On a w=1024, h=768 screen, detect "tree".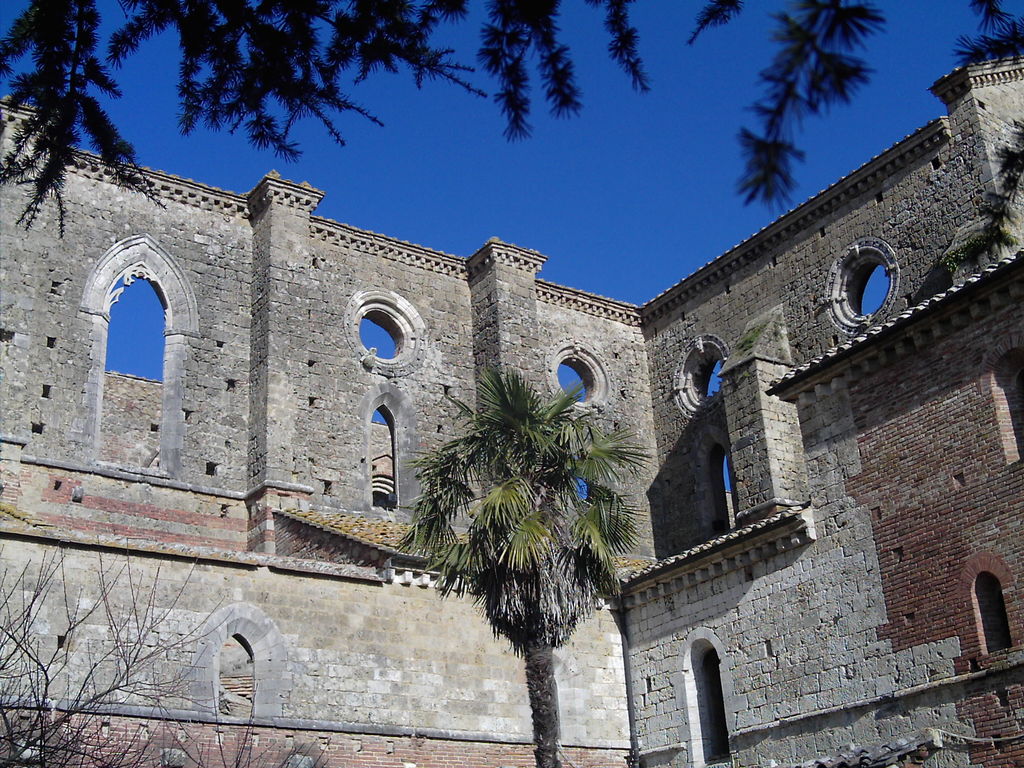
[x1=1, y1=532, x2=346, y2=767].
